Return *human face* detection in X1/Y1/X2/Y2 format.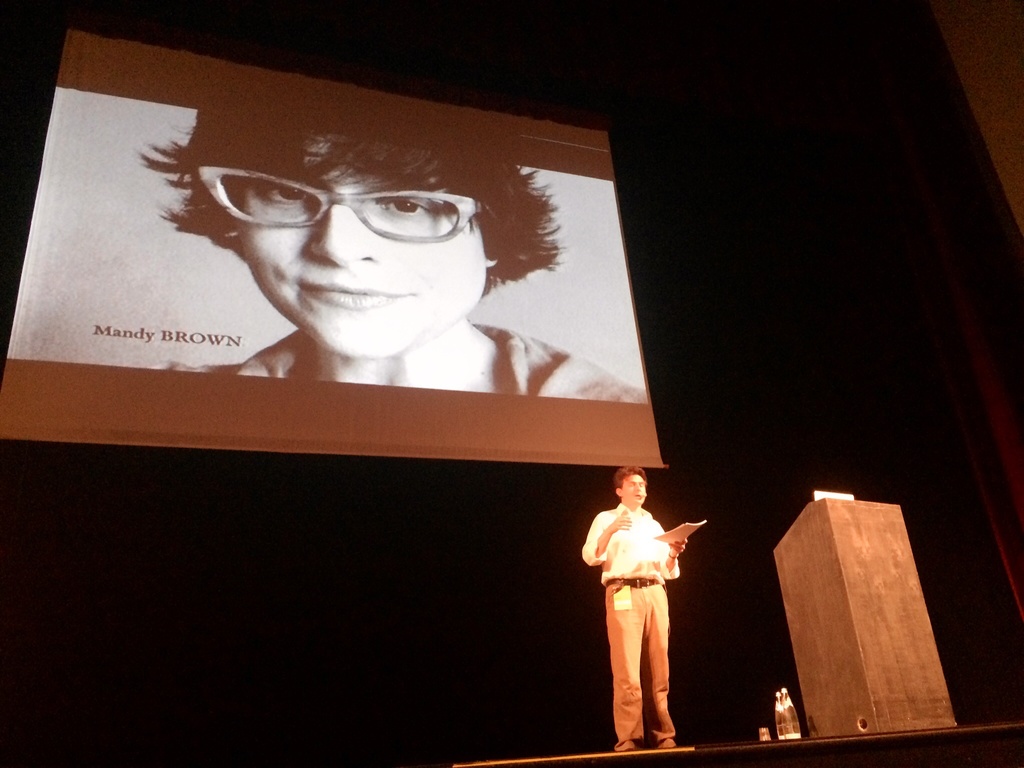
620/472/646/509.
